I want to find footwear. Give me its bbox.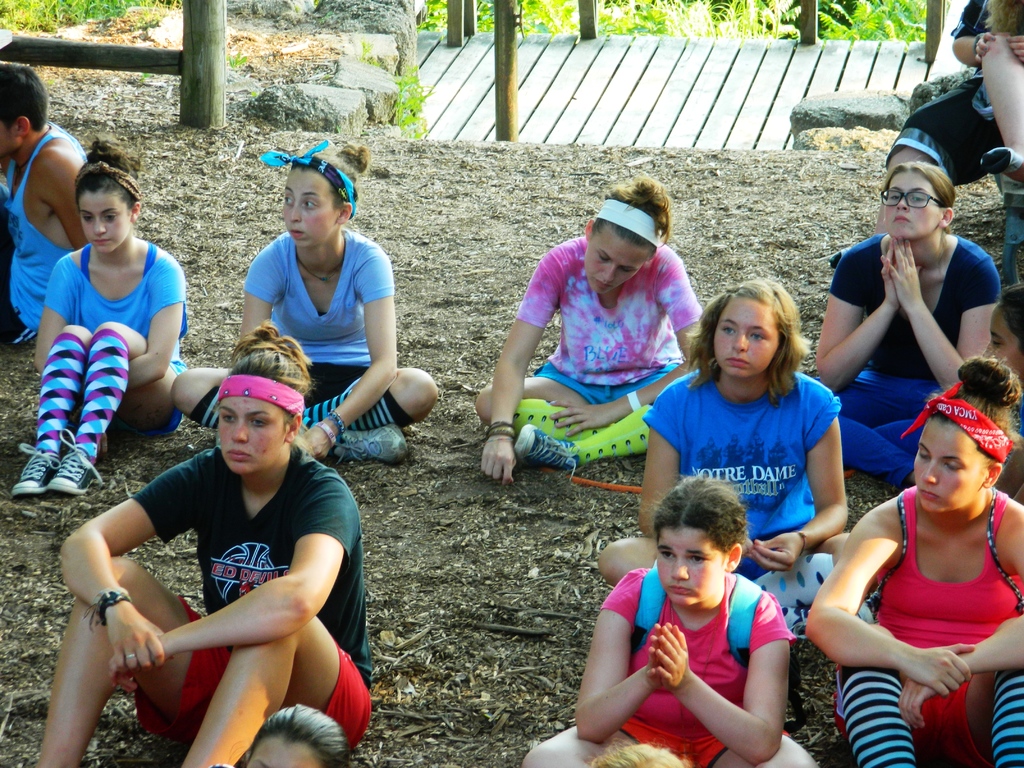
crop(9, 438, 57, 488).
